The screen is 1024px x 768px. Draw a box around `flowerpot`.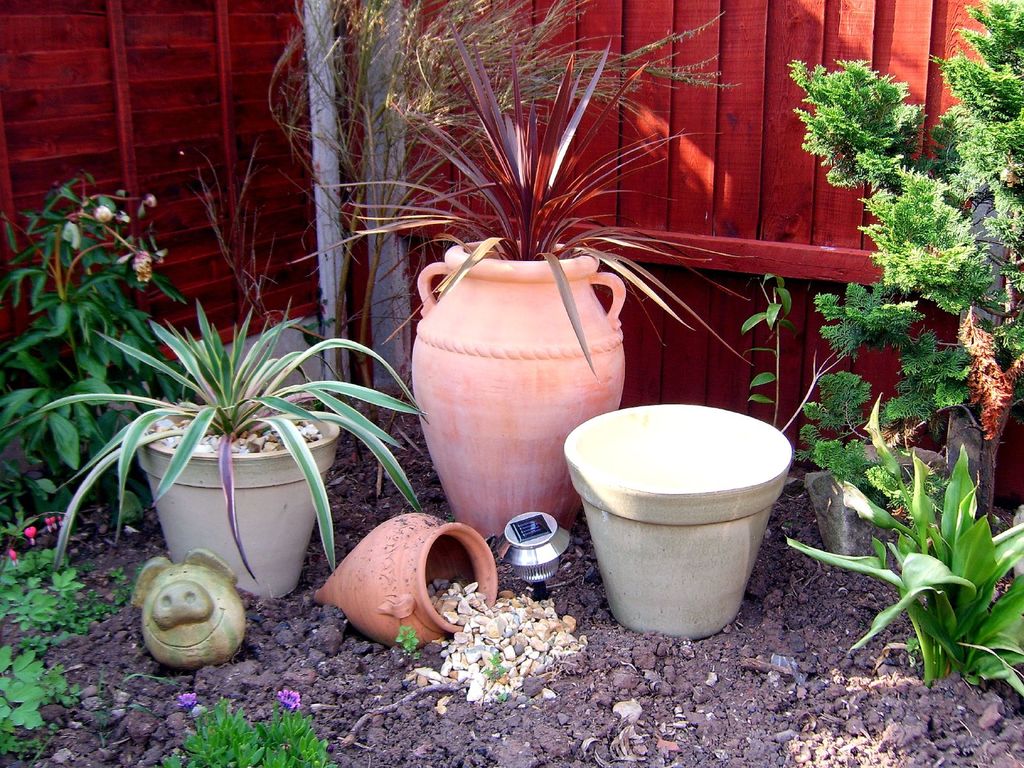
316 511 495 648.
